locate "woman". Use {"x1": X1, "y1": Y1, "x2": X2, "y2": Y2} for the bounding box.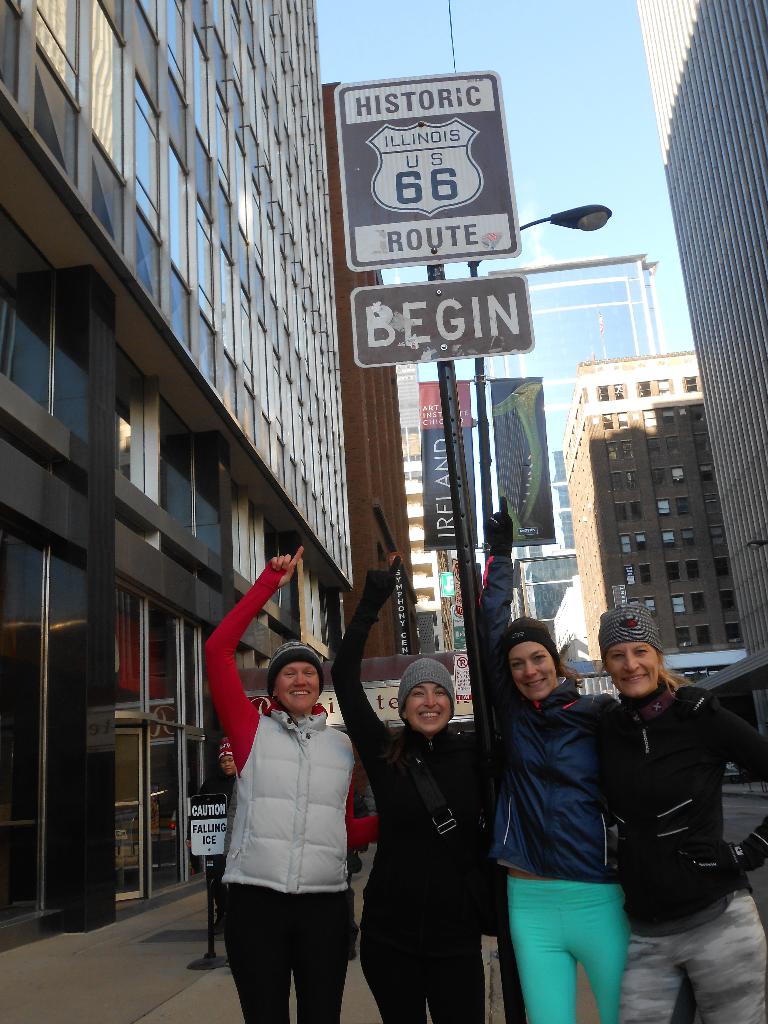
{"x1": 324, "y1": 554, "x2": 502, "y2": 1023}.
